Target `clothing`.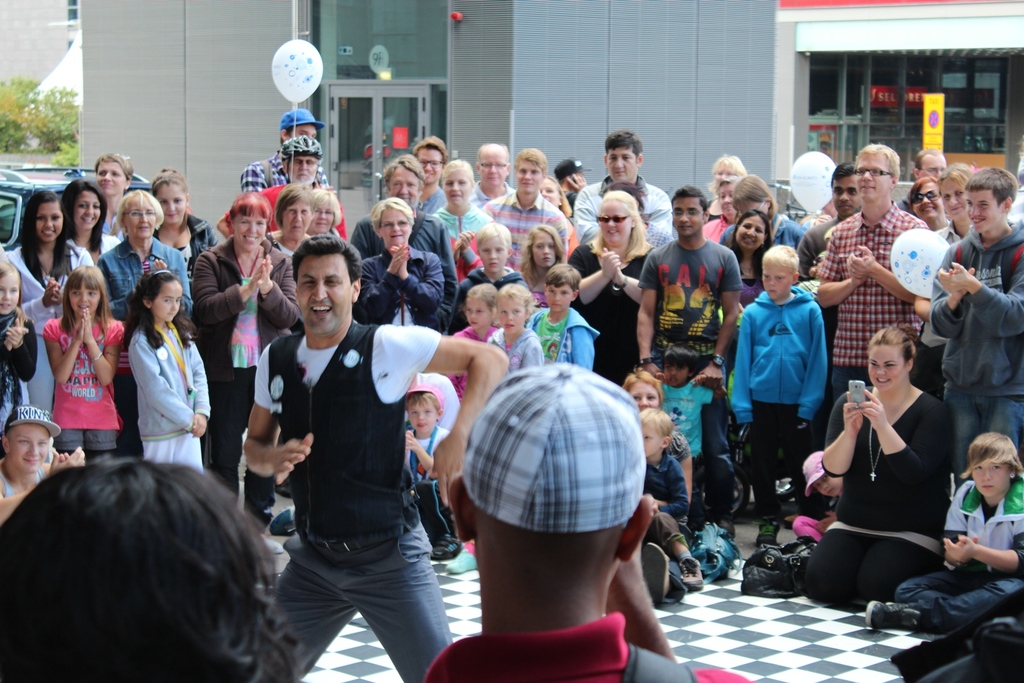
Target region: 99,204,126,236.
